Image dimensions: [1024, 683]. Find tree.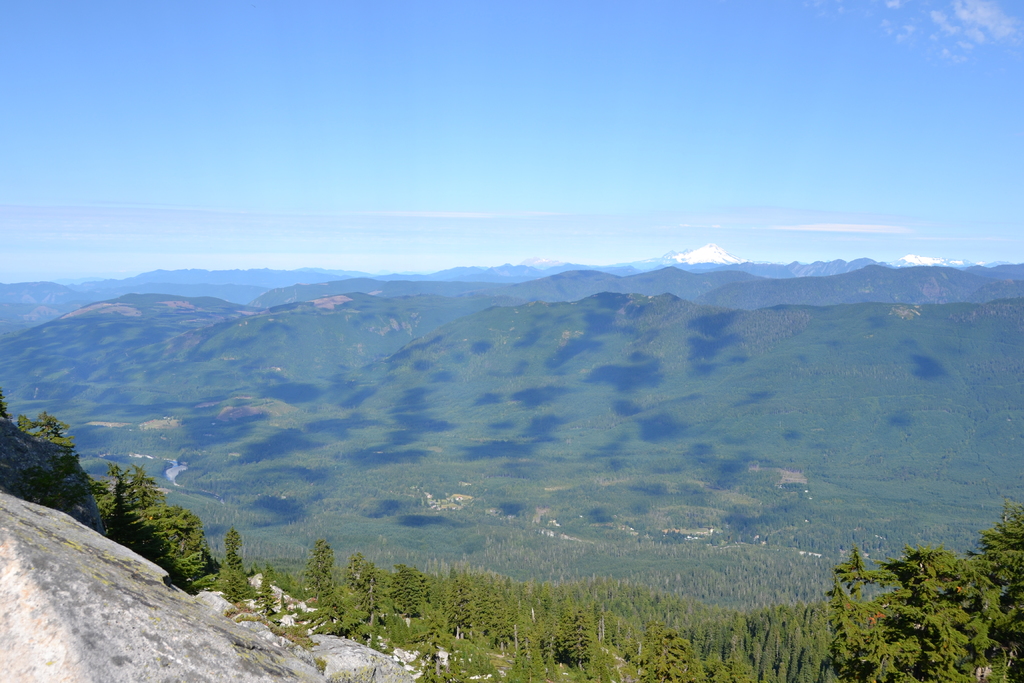
(x1=445, y1=577, x2=473, y2=638).
